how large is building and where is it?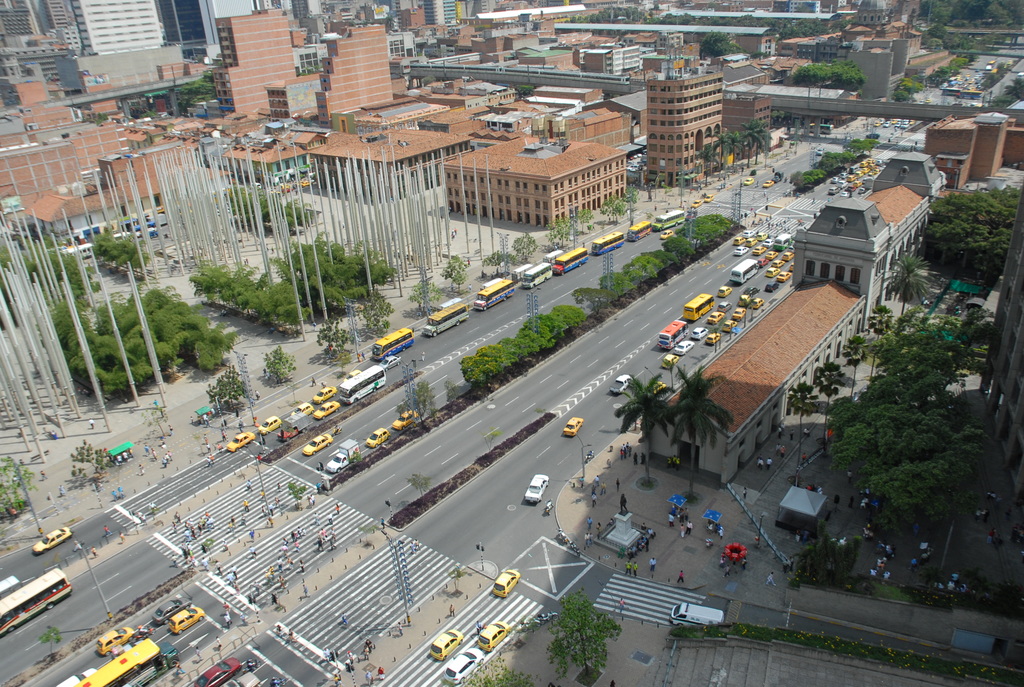
Bounding box: x1=66, y1=0, x2=164, y2=56.
